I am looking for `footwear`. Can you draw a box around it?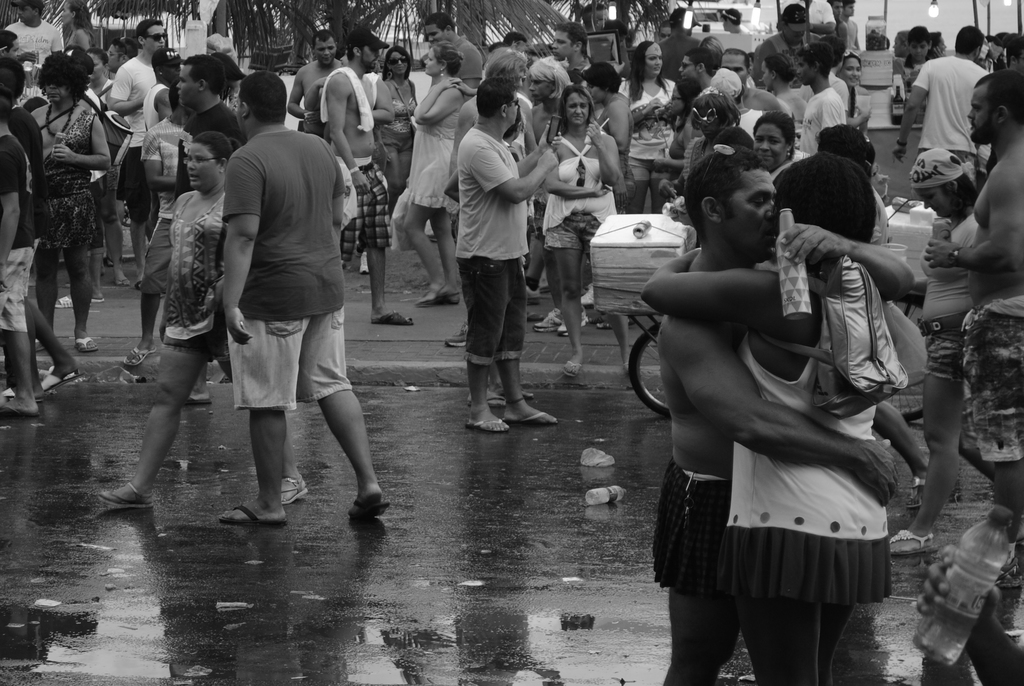
Sure, the bounding box is pyautogui.locateOnScreen(33, 338, 45, 351).
